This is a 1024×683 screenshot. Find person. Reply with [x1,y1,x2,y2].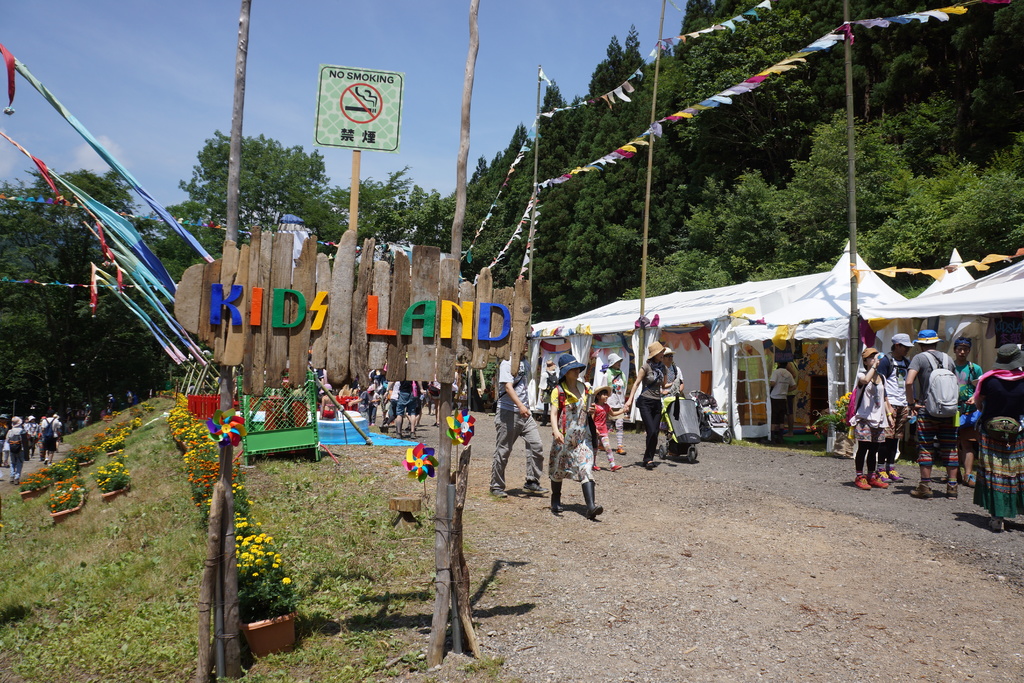
[974,340,1023,529].
